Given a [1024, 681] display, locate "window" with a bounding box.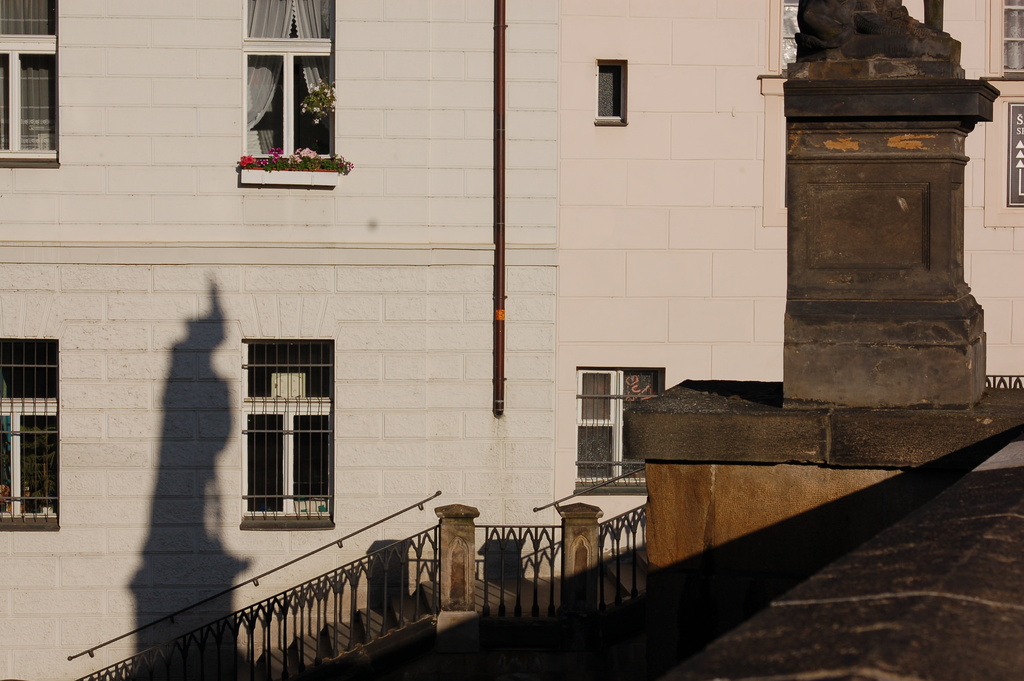
Located: 0, 0, 67, 170.
